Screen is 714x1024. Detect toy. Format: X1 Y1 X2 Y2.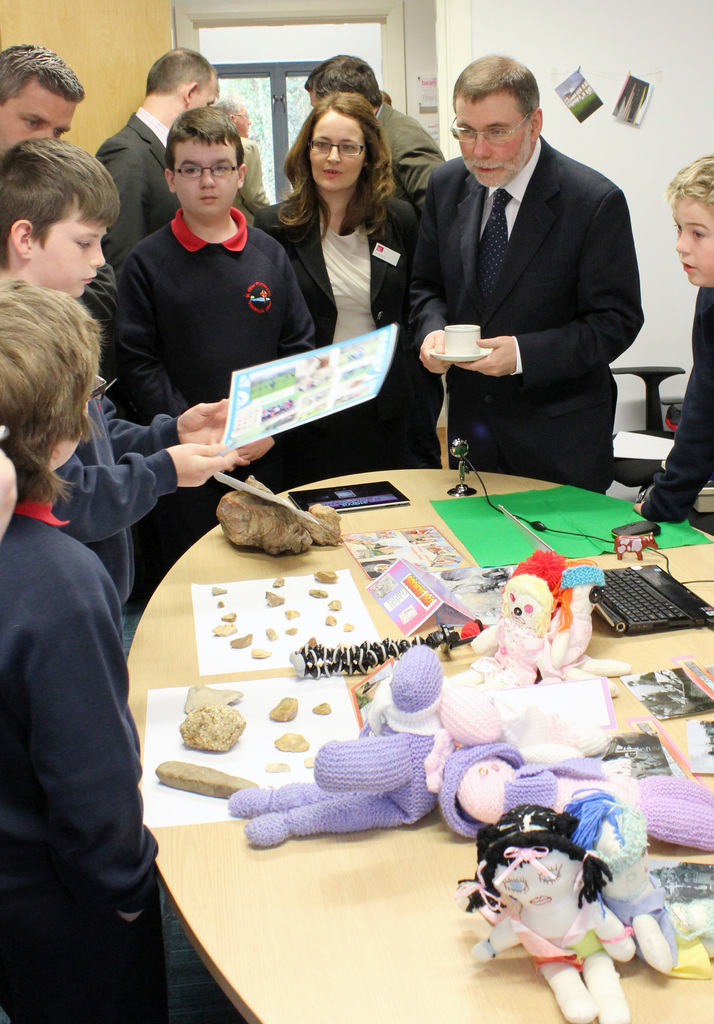
221 653 491 849.
